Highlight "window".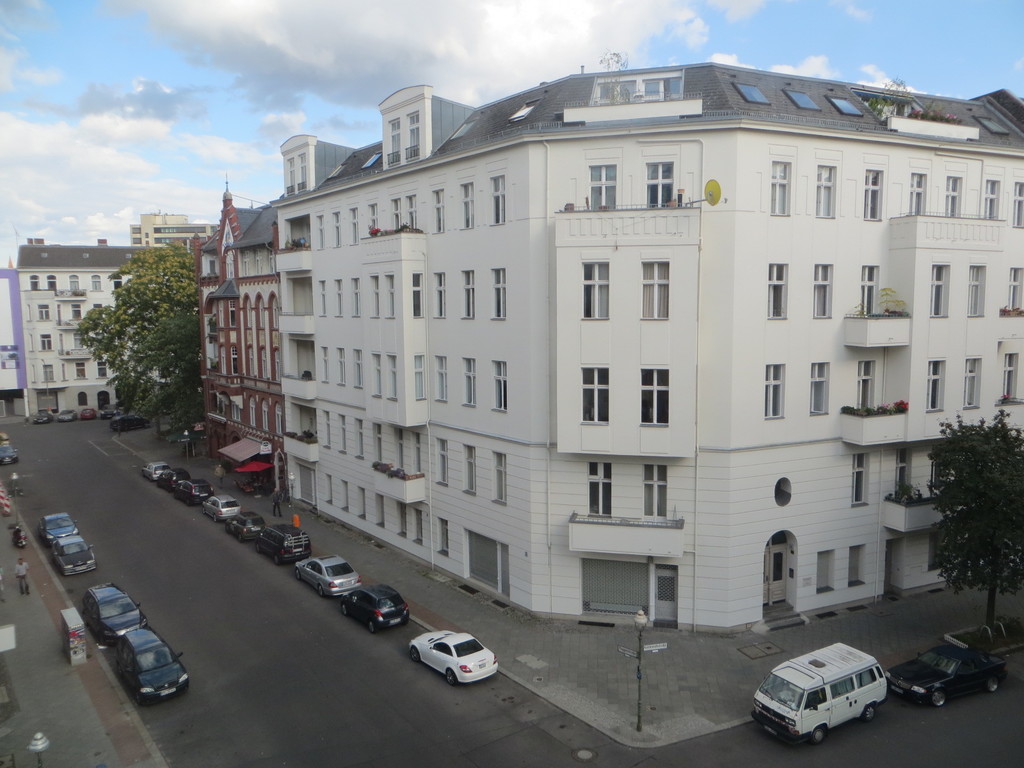
Highlighted region: (left=804, top=687, right=828, bottom=708).
